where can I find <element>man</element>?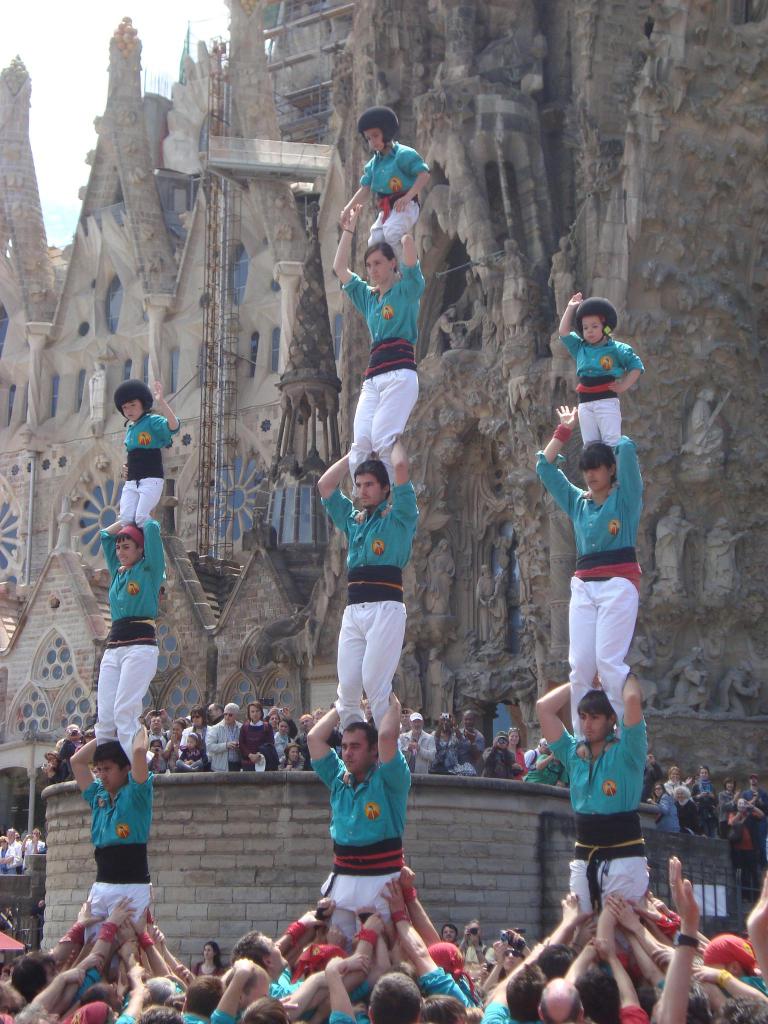
You can find it at (left=202, top=700, right=243, bottom=782).
